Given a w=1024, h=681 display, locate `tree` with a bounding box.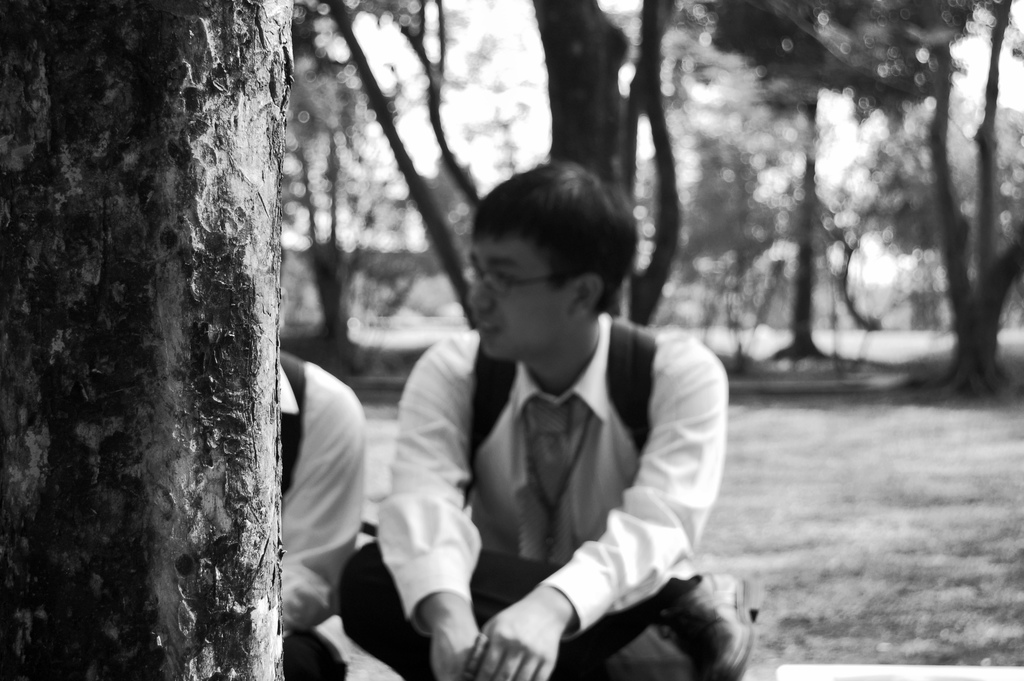
Located: {"x1": 0, "y1": 0, "x2": 309, "y2": 680}.
